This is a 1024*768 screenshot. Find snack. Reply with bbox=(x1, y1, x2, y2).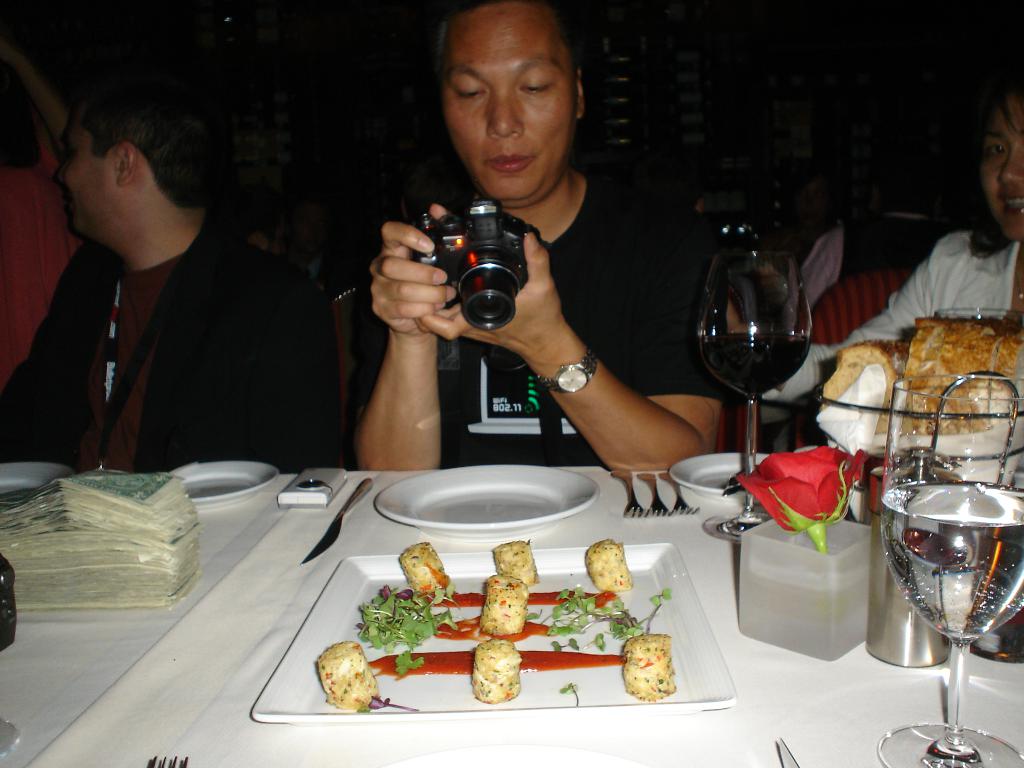
bbox=(489, 537, 536, 581).
